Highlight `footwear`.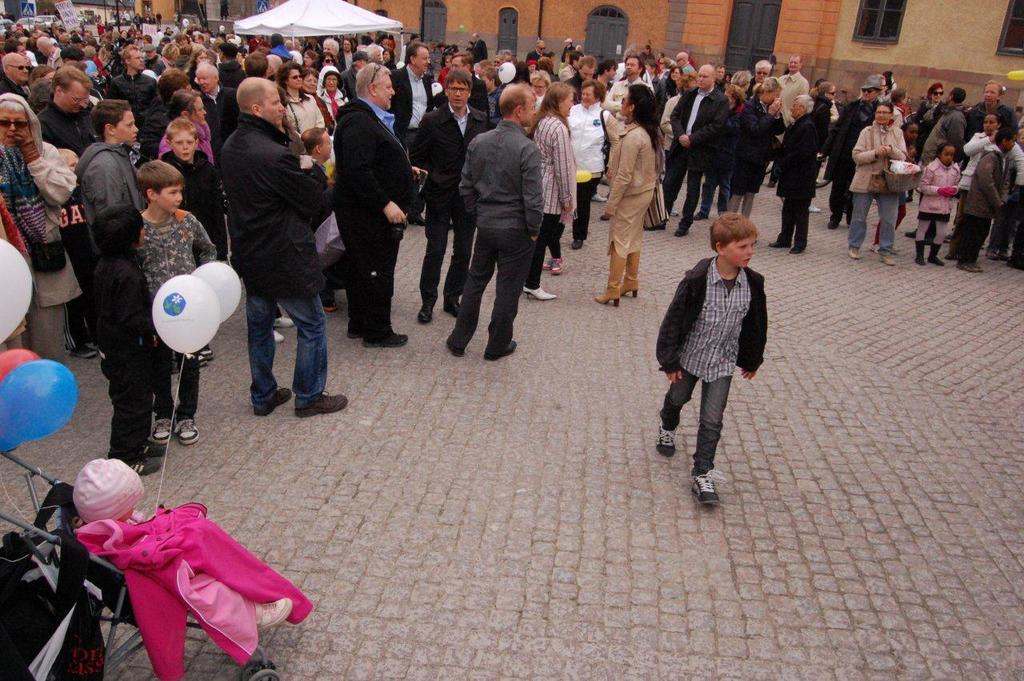
Highlighted region: region(654, 409, 676, 454).
